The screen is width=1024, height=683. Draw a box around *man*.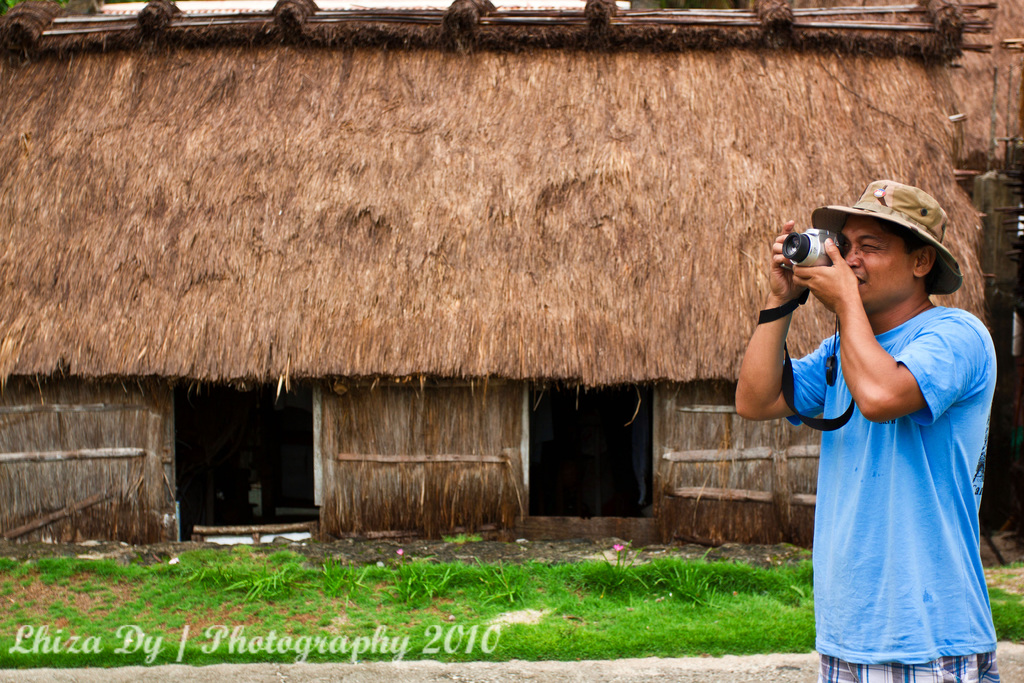
pyautogui.locateOnScreen(741, 162, 1011, 670).
